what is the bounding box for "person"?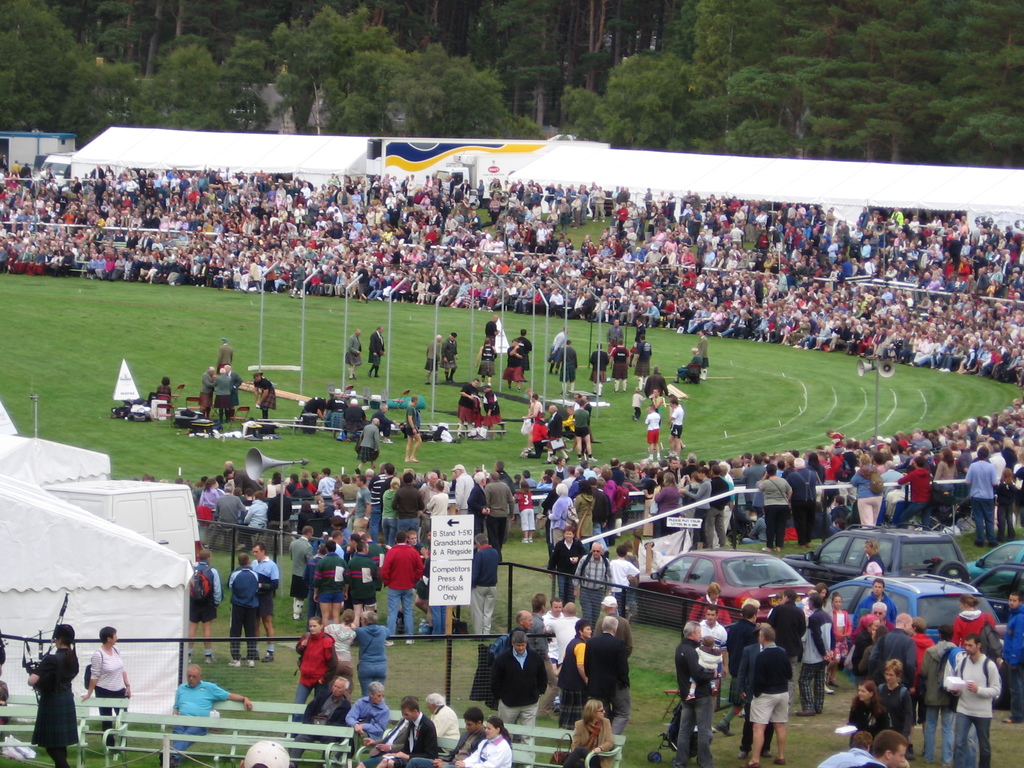
bbox(589, 342, 611, 397).
